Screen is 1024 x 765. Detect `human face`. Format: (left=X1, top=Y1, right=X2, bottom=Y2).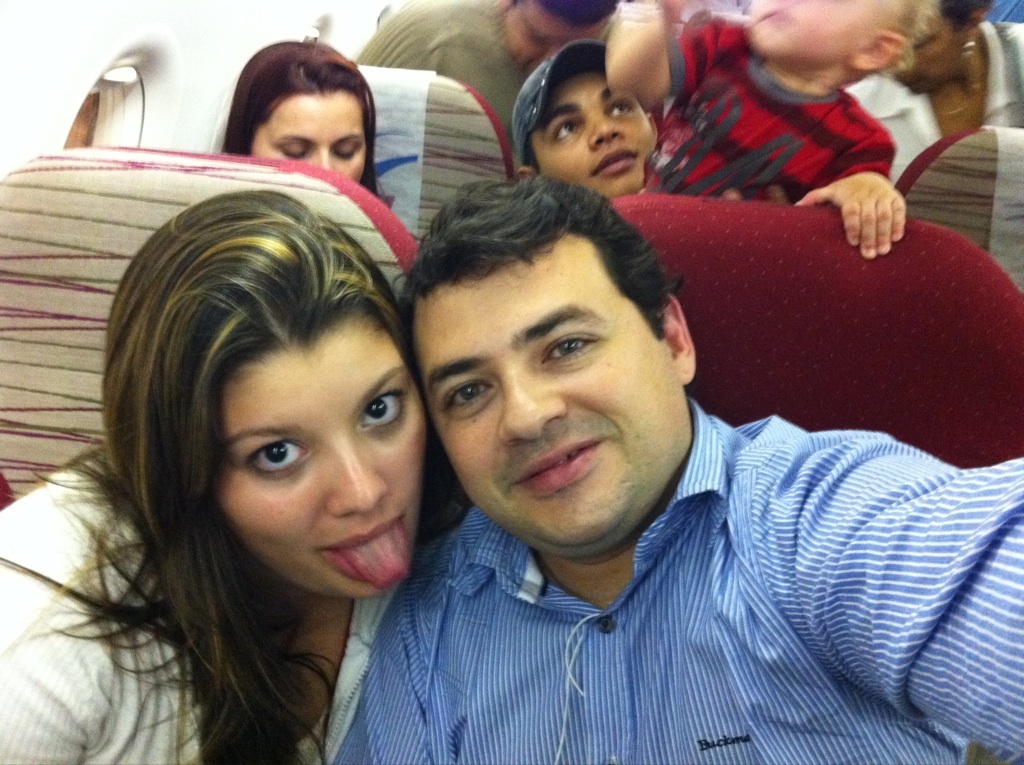
(left=530, top=67, right=659, bottom=199).
